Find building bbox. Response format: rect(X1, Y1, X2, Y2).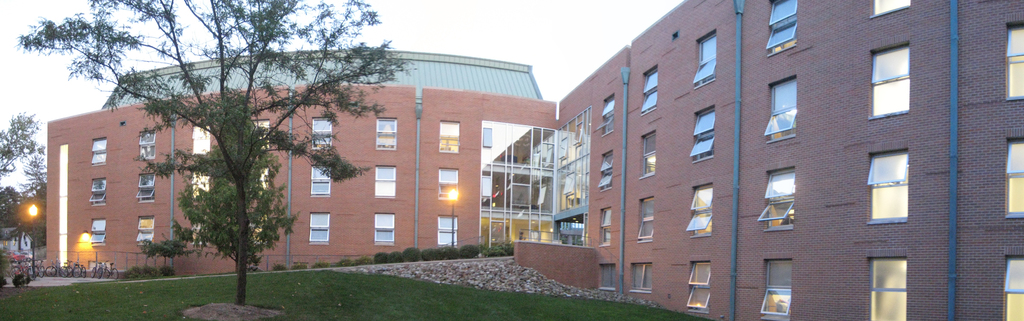
rect(557, 0, 1023, 320).
